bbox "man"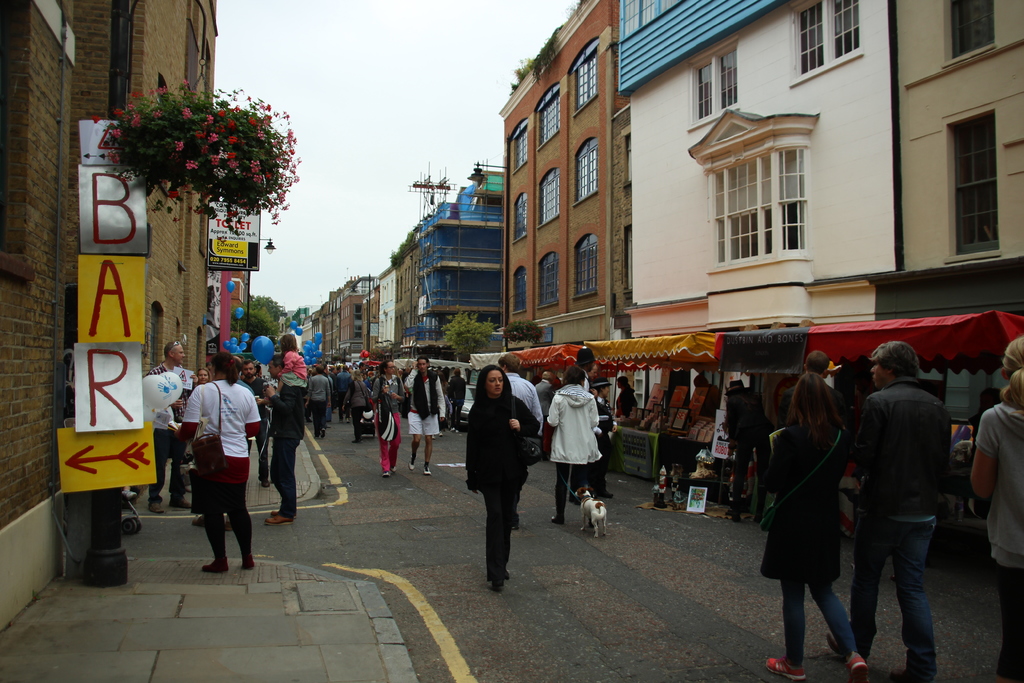
x1=147, y1=339, x2=199, y2=502
